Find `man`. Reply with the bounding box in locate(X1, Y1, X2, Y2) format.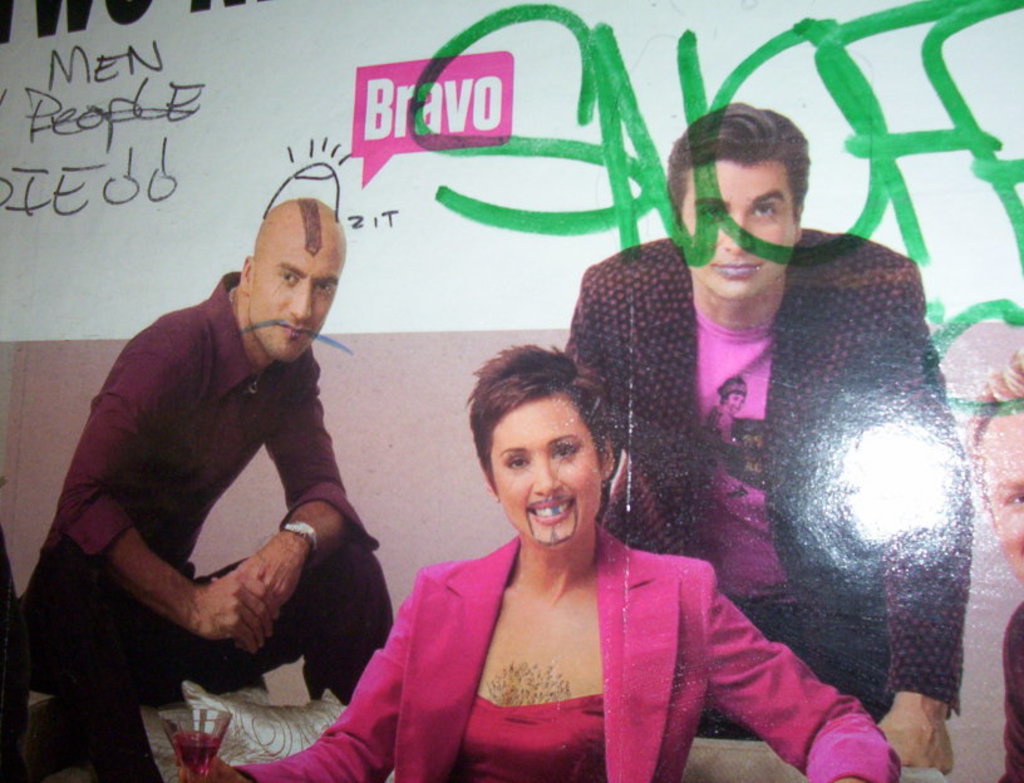
locate(0, 191, 394, 782).
